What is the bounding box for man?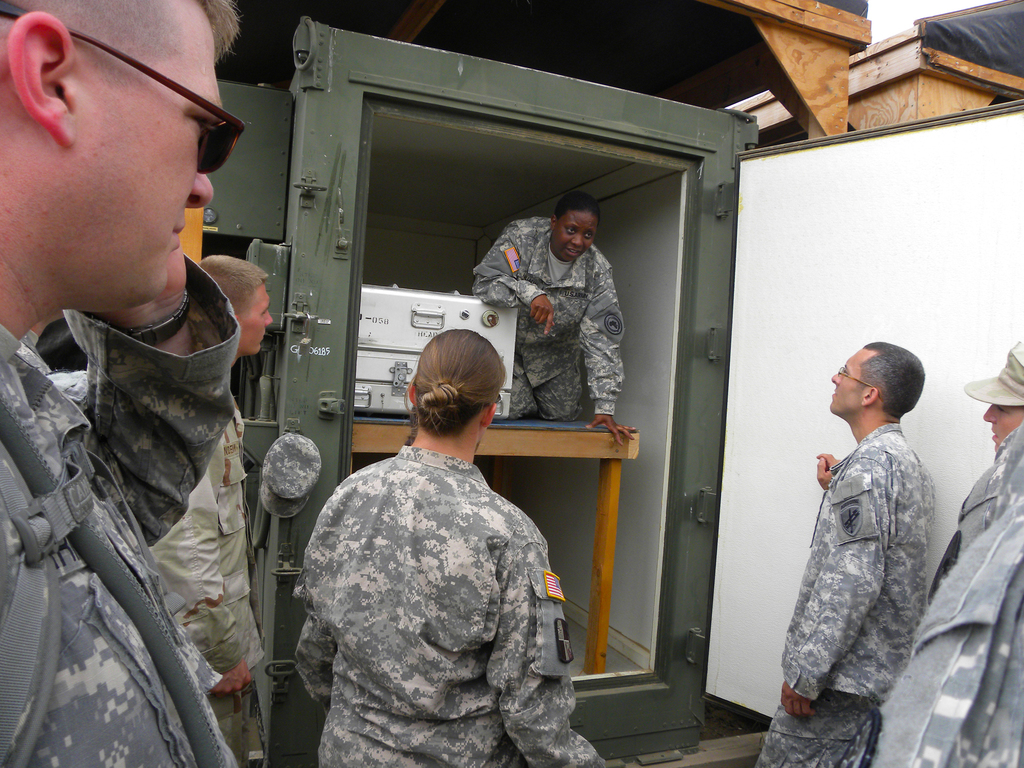
[150, 256, 273, 767].
